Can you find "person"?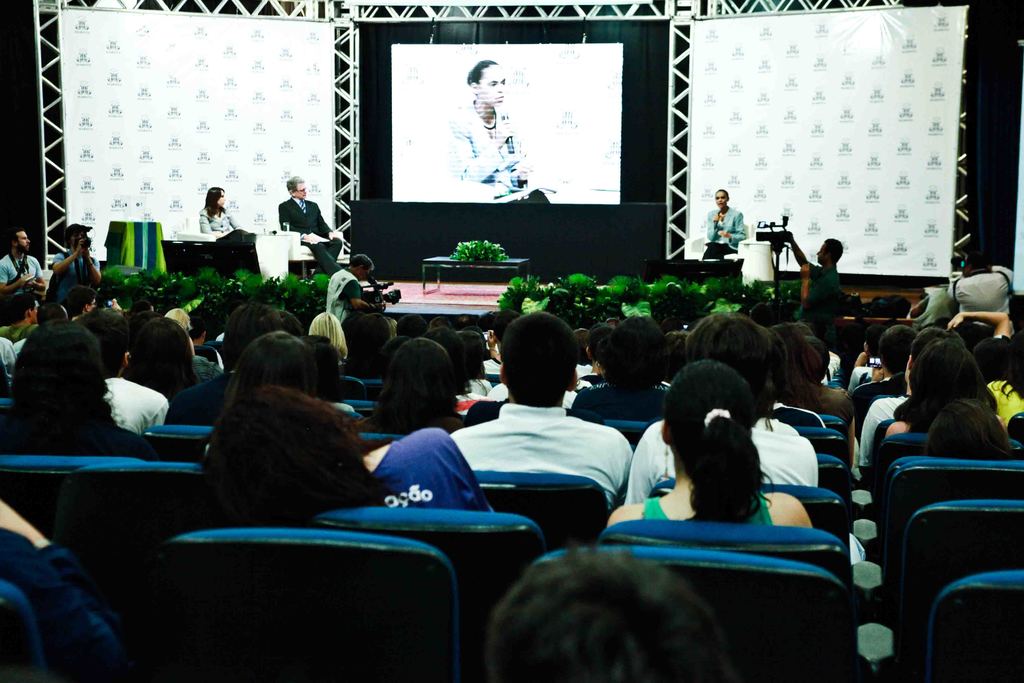
Yes, bounding box: 275 173 346 276.
